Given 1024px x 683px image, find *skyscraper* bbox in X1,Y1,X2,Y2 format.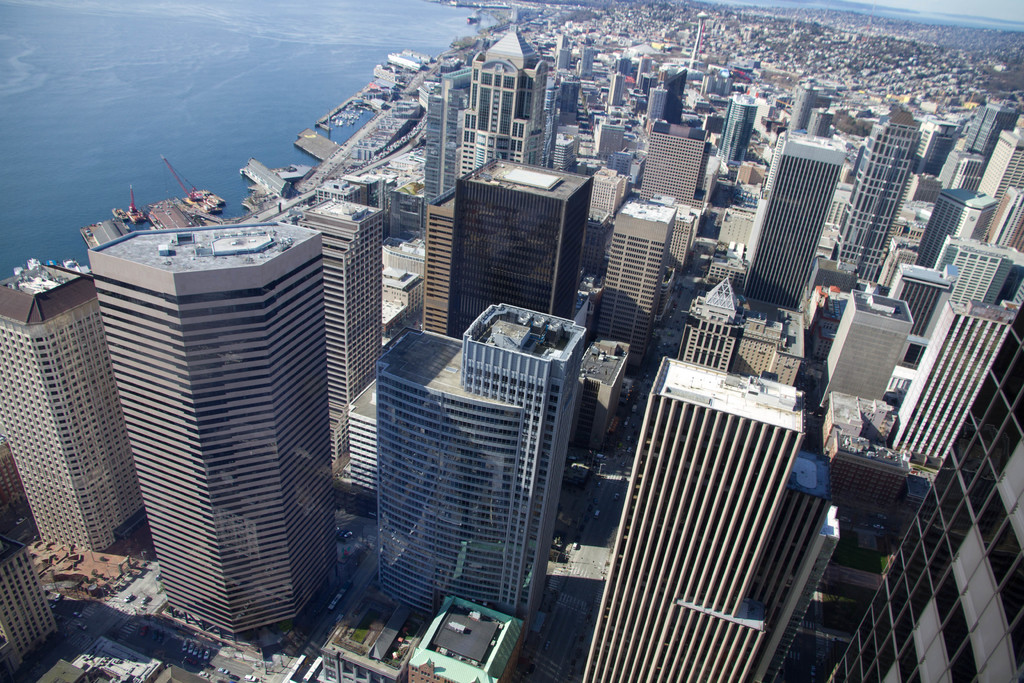
588,193,660,365.
